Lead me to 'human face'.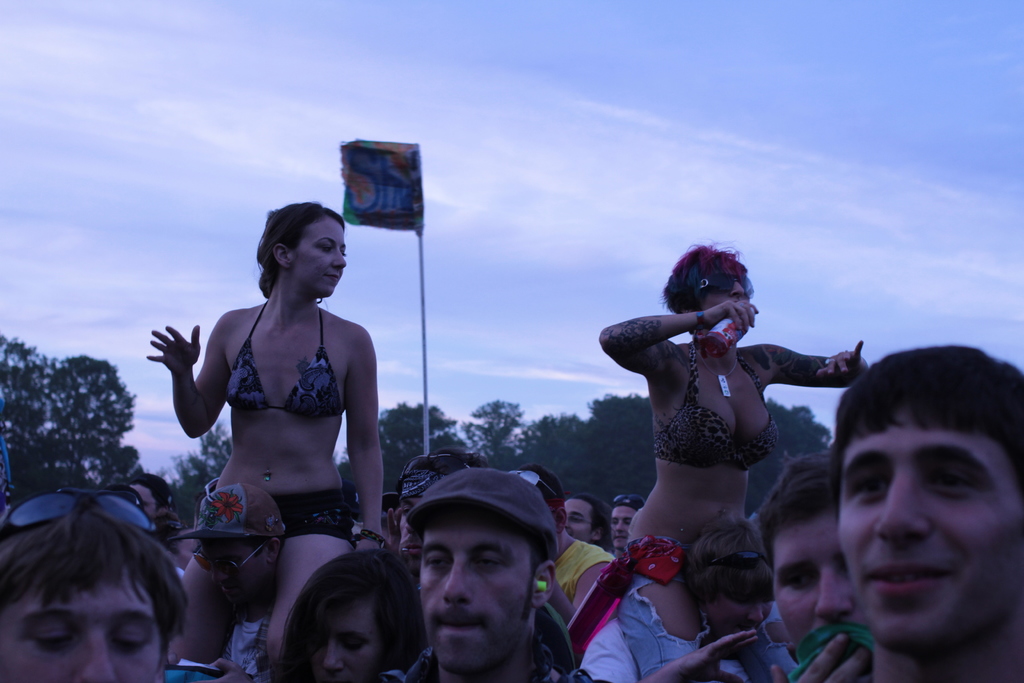
Lead to crop(564, 503, 607, 541).
